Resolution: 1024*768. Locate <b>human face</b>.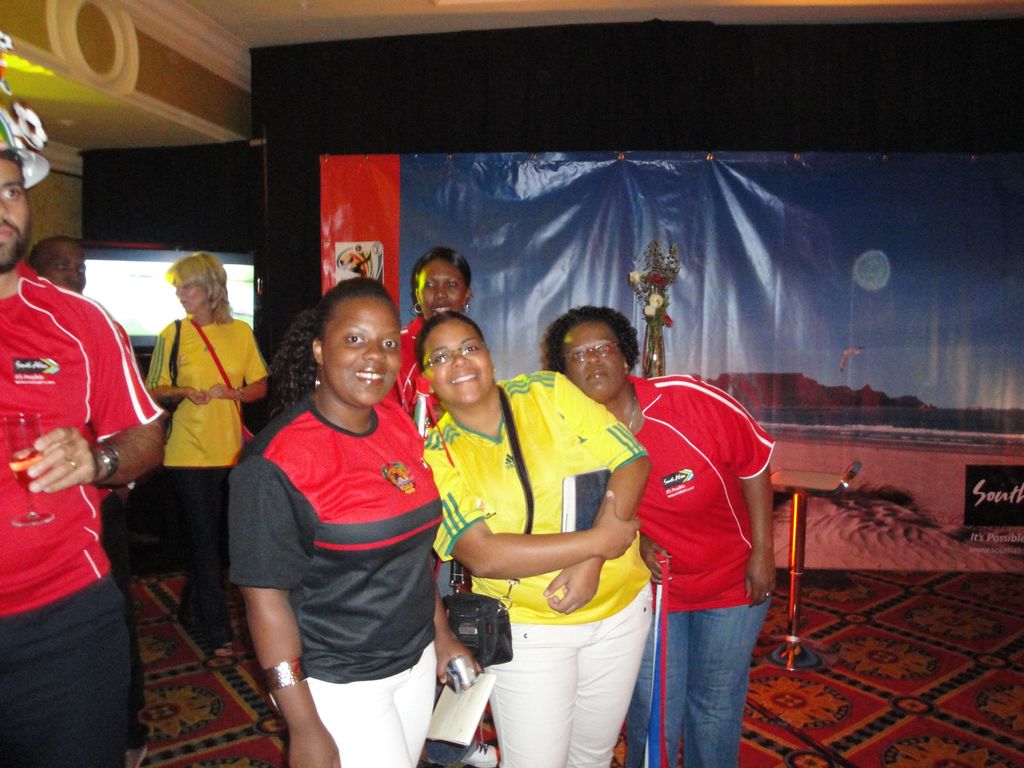
(312, 304, 402, 406).
